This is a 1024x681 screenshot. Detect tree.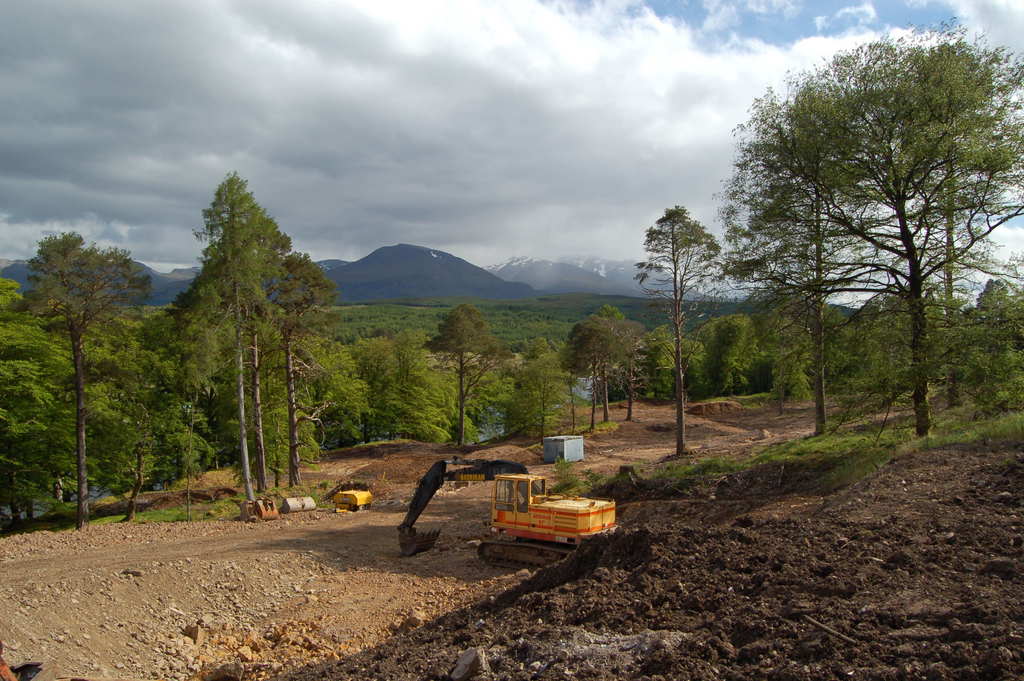
l=561, t=314, r=620, b=428.
